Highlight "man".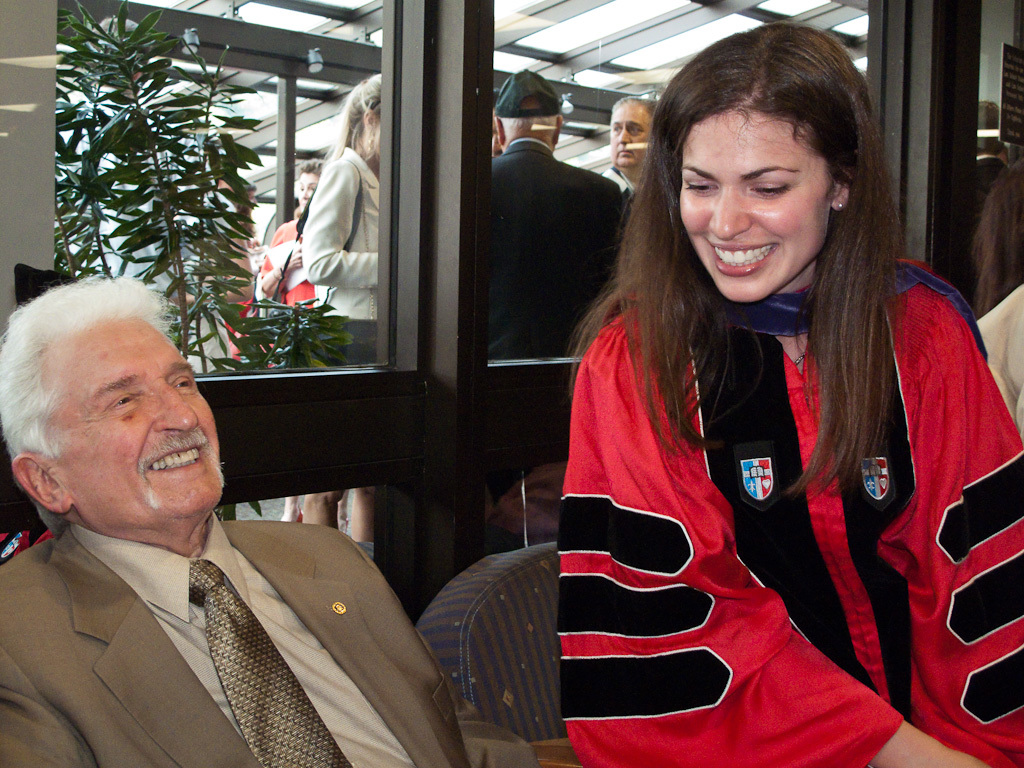
Highlighted region: bbox=(474, 66, 635, 560).
